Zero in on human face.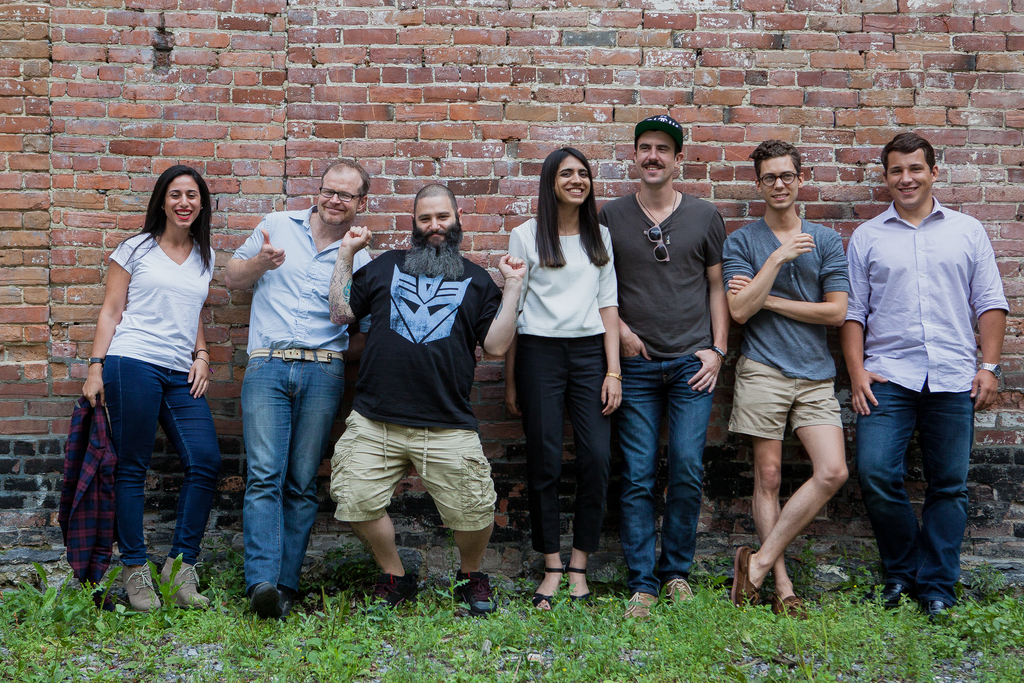
Zeroed in: 558, 158, 593, 205.
